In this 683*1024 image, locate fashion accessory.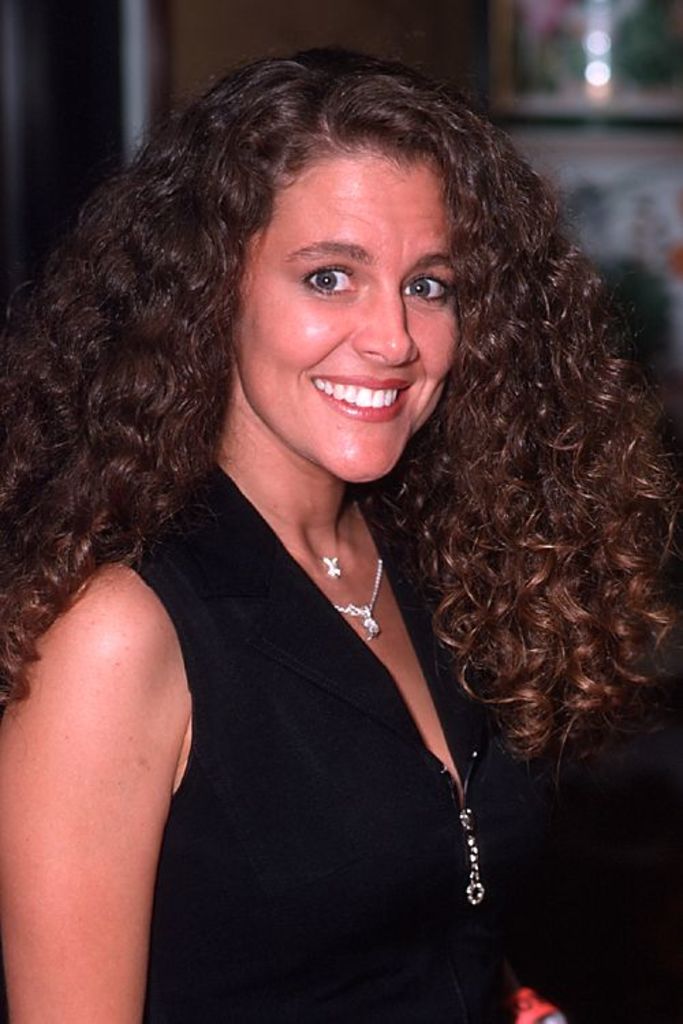
Bounding box: (left=262, top=522, right=342, bottom=579).
